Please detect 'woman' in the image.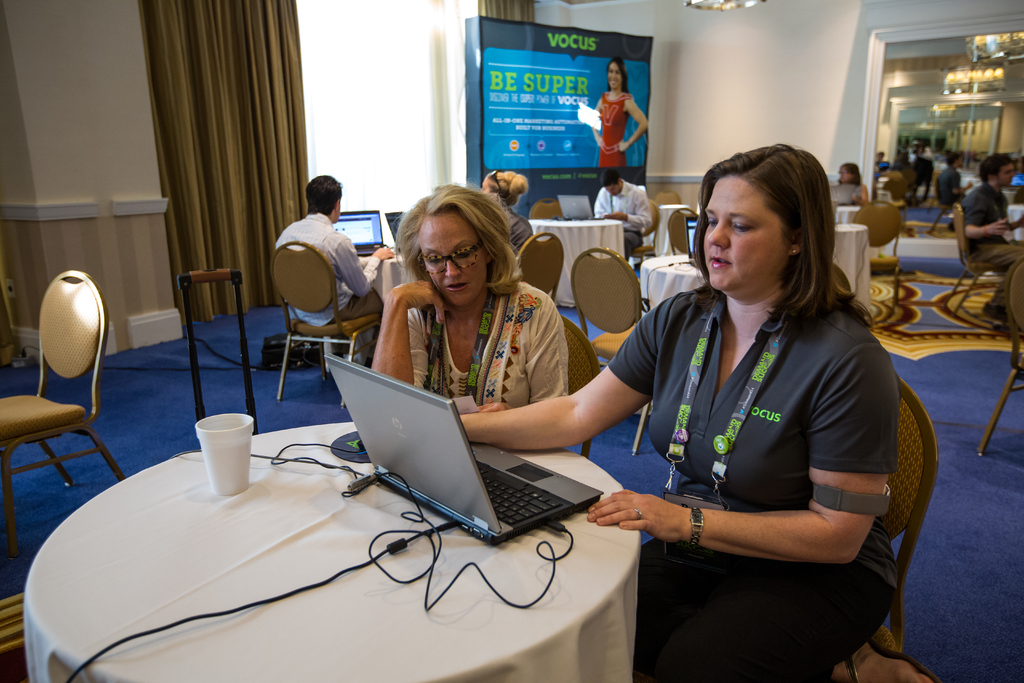
[x1=833, y1=161, x2=872, y2=199].
